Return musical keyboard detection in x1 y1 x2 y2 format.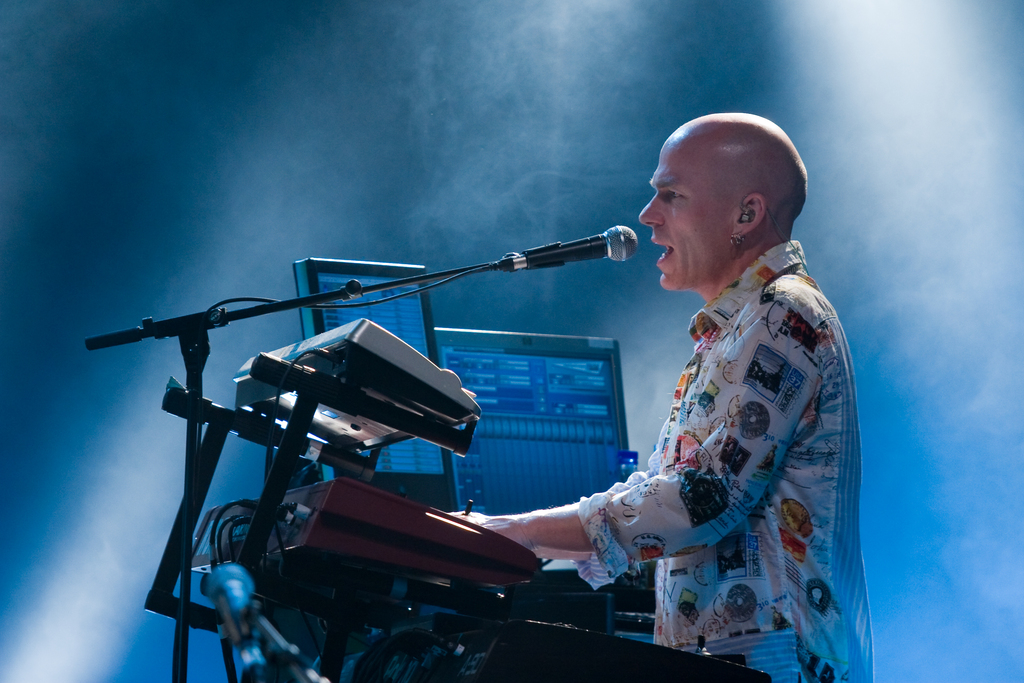
193 474 551 594.
